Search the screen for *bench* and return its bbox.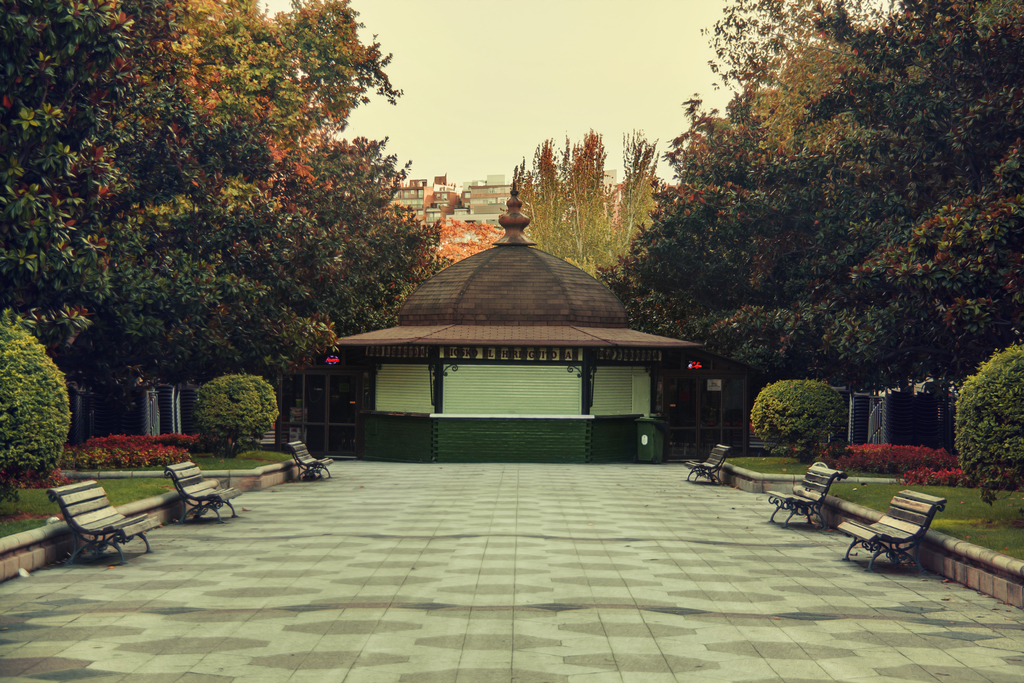
Found: (685, 434, 737, 489).
